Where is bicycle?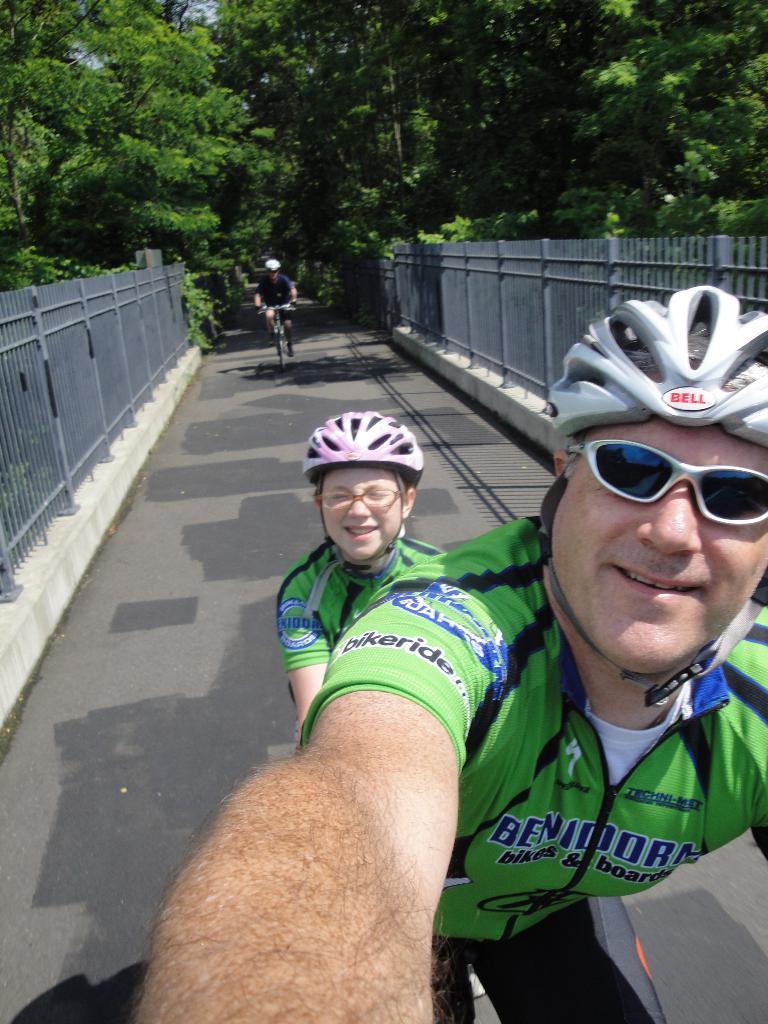
257 304 316 360.
